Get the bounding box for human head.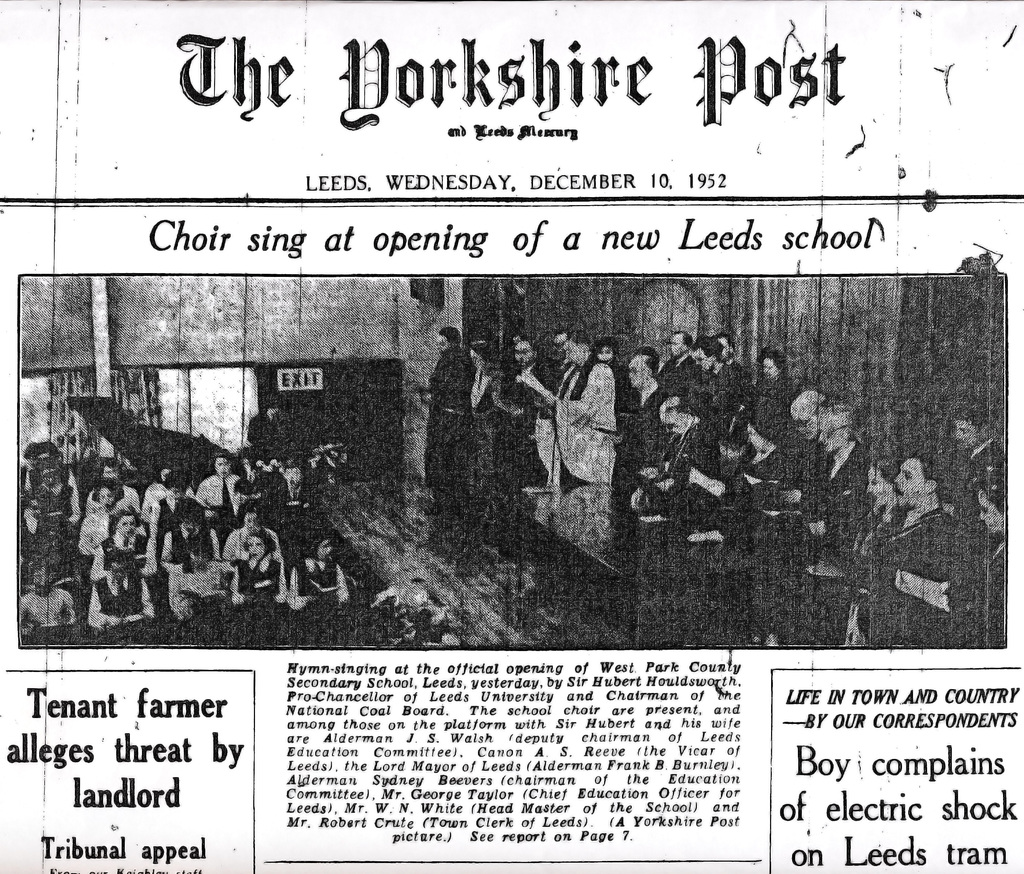
crop(745, 411, 778, 451).
